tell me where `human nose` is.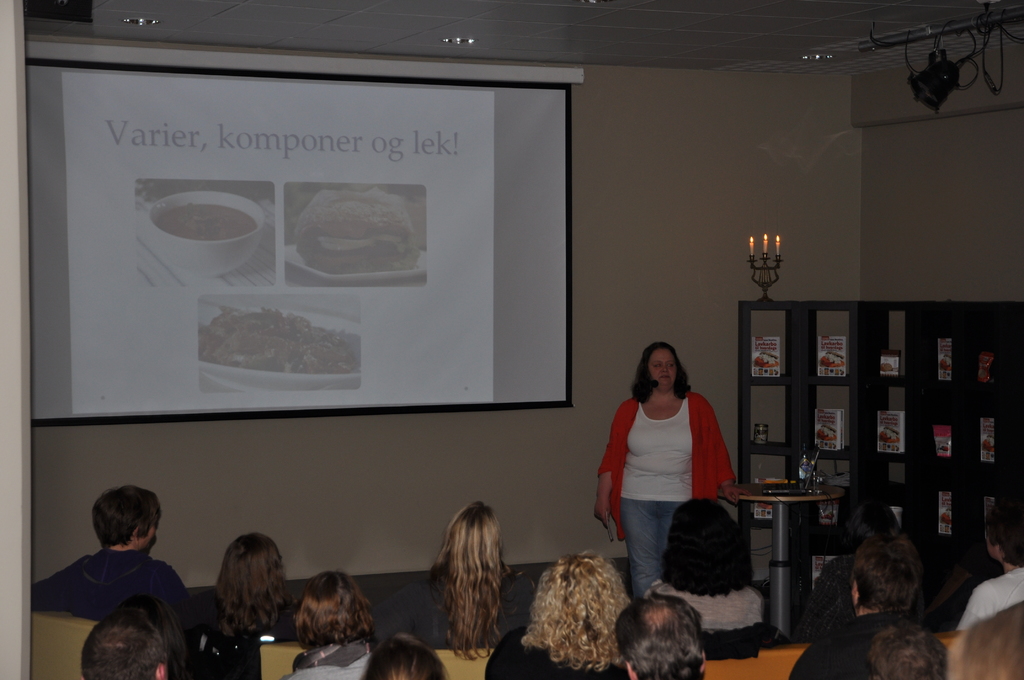
`human nose` is at (left=659, top=362, right=668, bottom=371).
